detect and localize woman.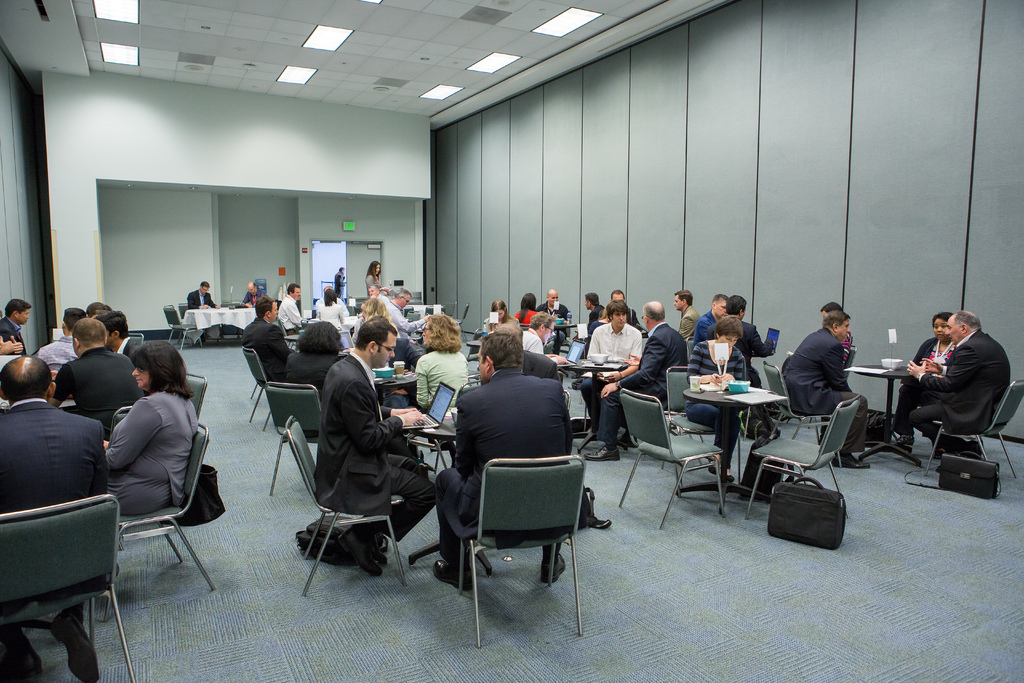
Localized at region(892, 304, 963, 424).
